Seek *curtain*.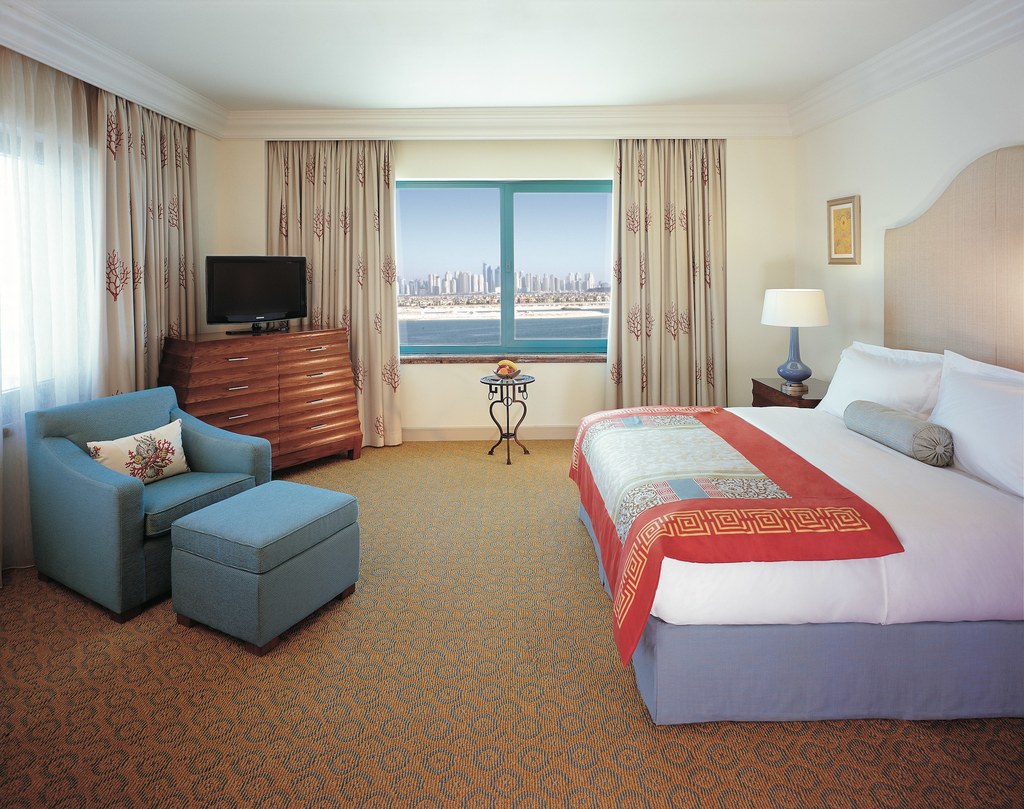
bbox(604, 132, 739, 403).
